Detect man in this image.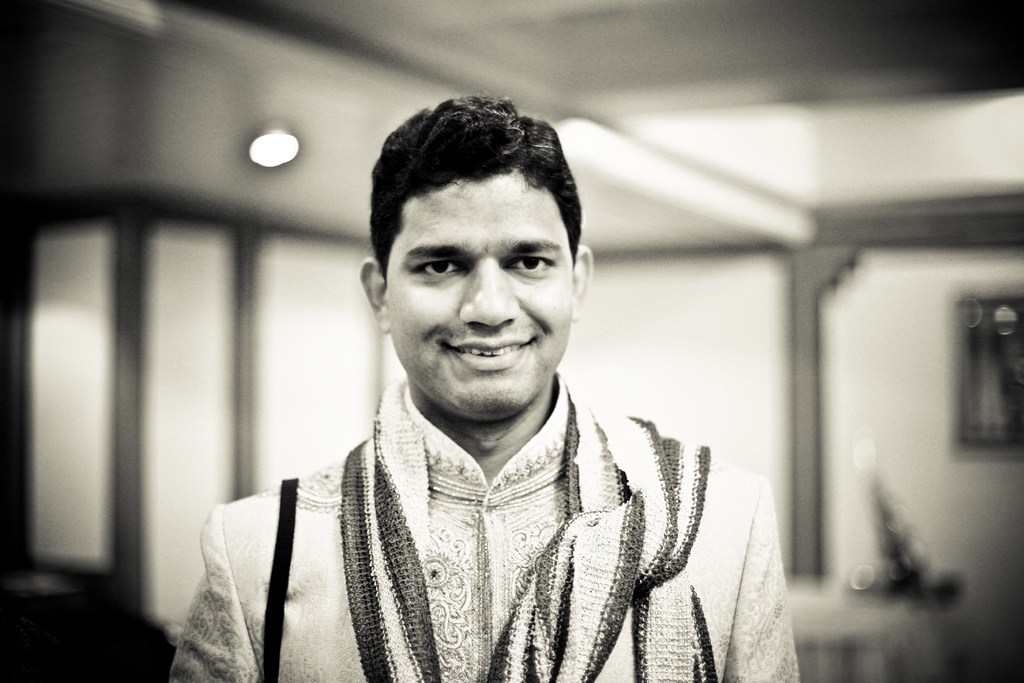
Detection: (x1=163, y1=91, x2=802, y2=682).
